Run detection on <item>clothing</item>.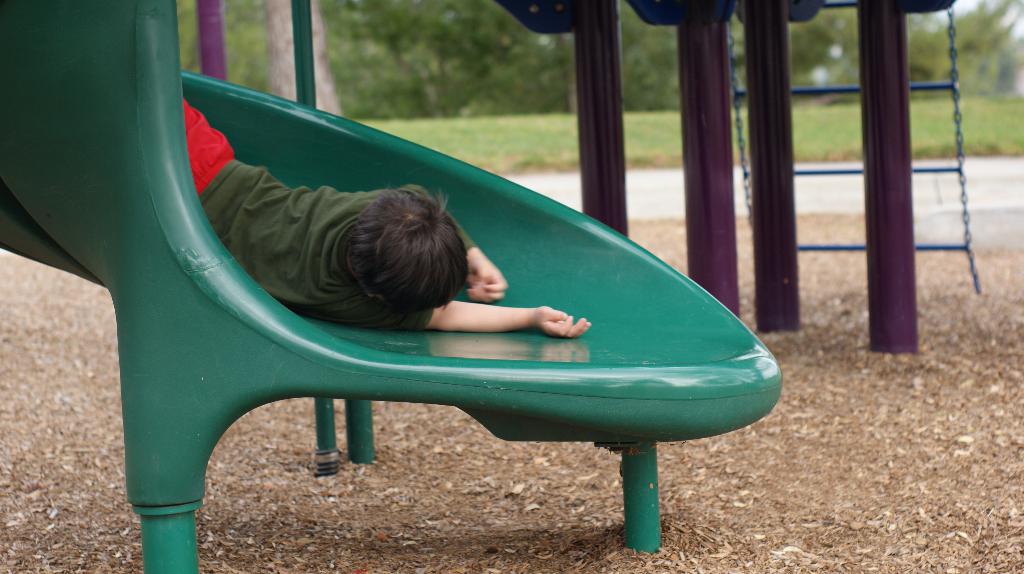
Result: (181, 91, 478, 330).
